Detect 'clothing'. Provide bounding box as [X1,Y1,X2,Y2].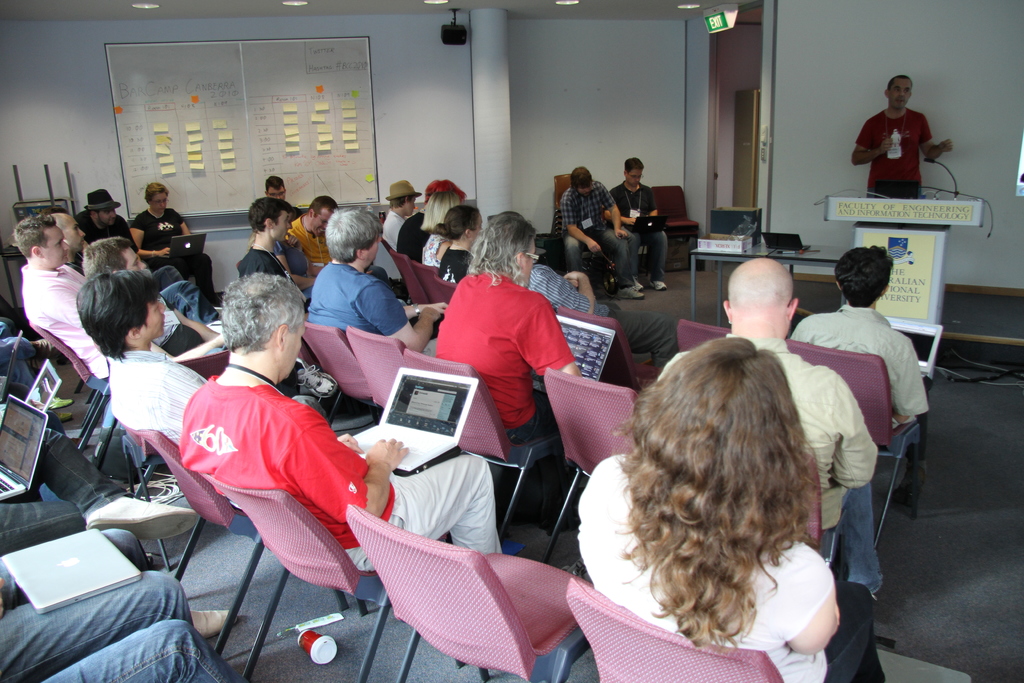
[0,523,147,605].
